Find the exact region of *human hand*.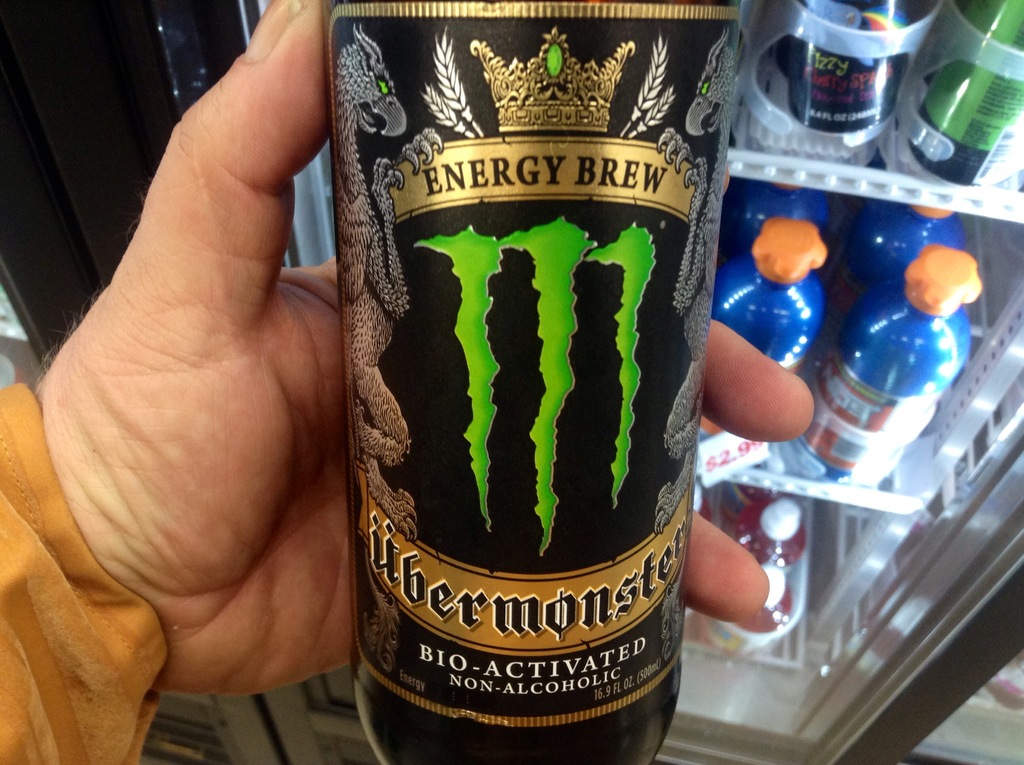
Exact region: 43/0/811/701.
